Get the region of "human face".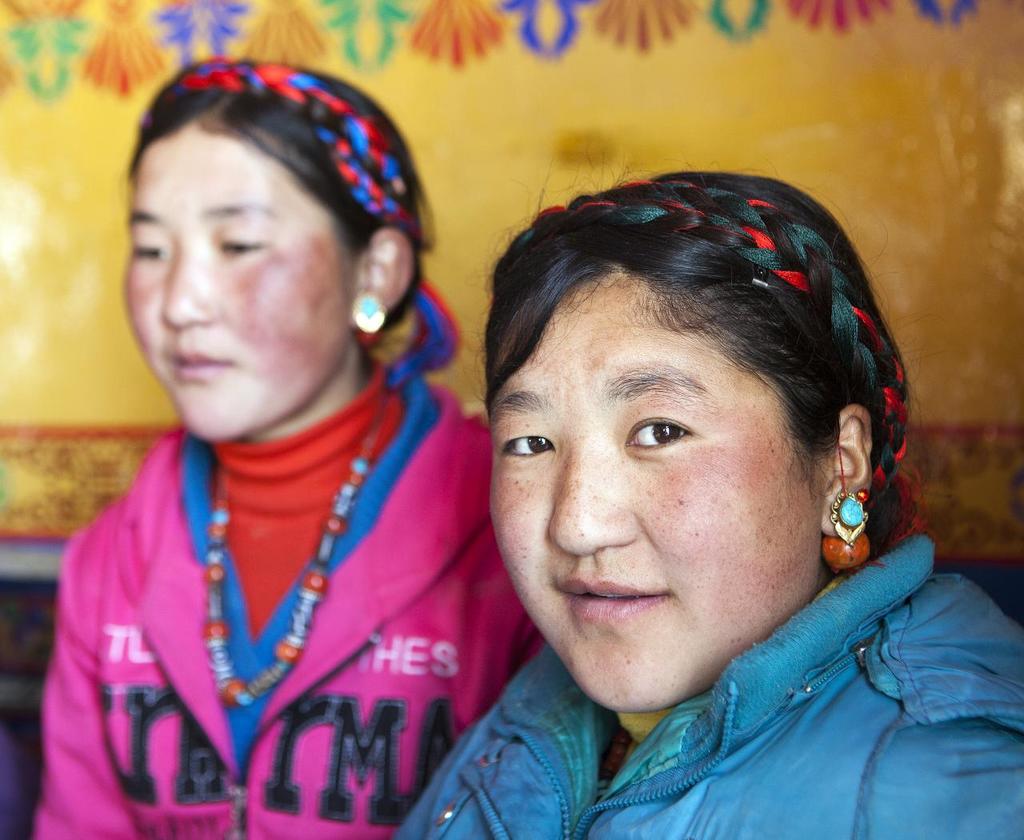
<region>122, 123, 347, 442</region>.
